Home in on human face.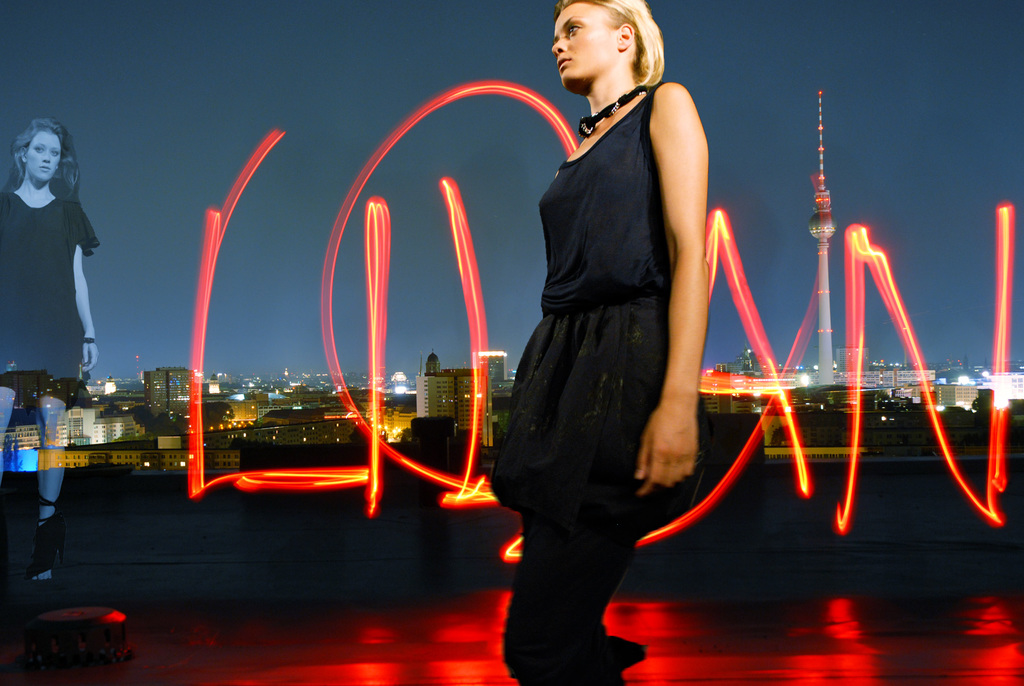
Homed in at <region>550, 0, 619, 93</region>.
